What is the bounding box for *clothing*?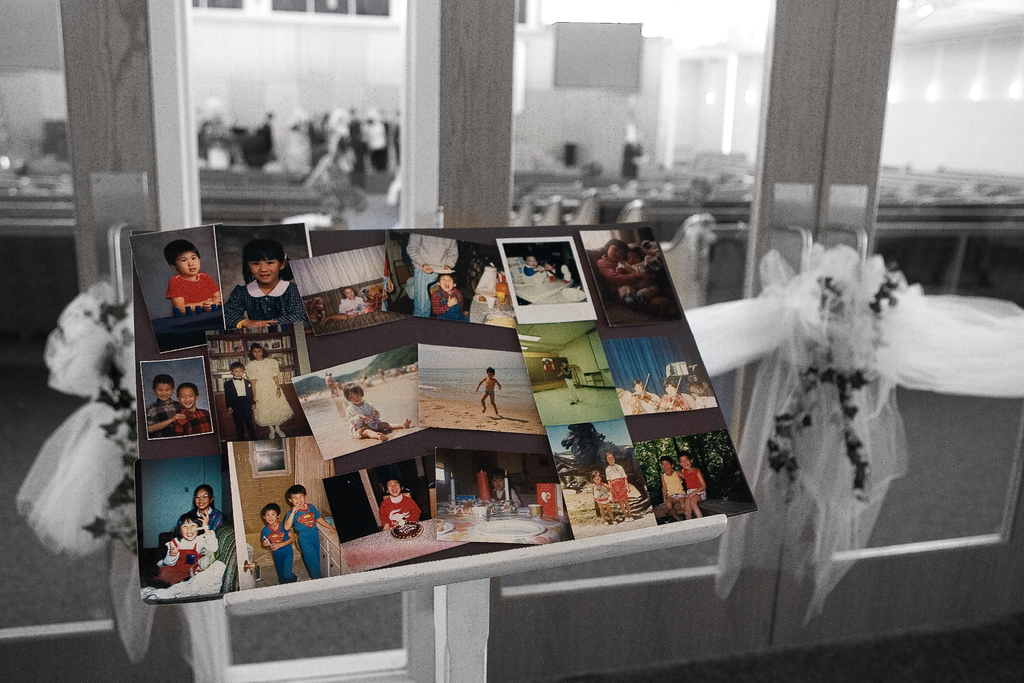
rect(628, 261, 665, 293).
